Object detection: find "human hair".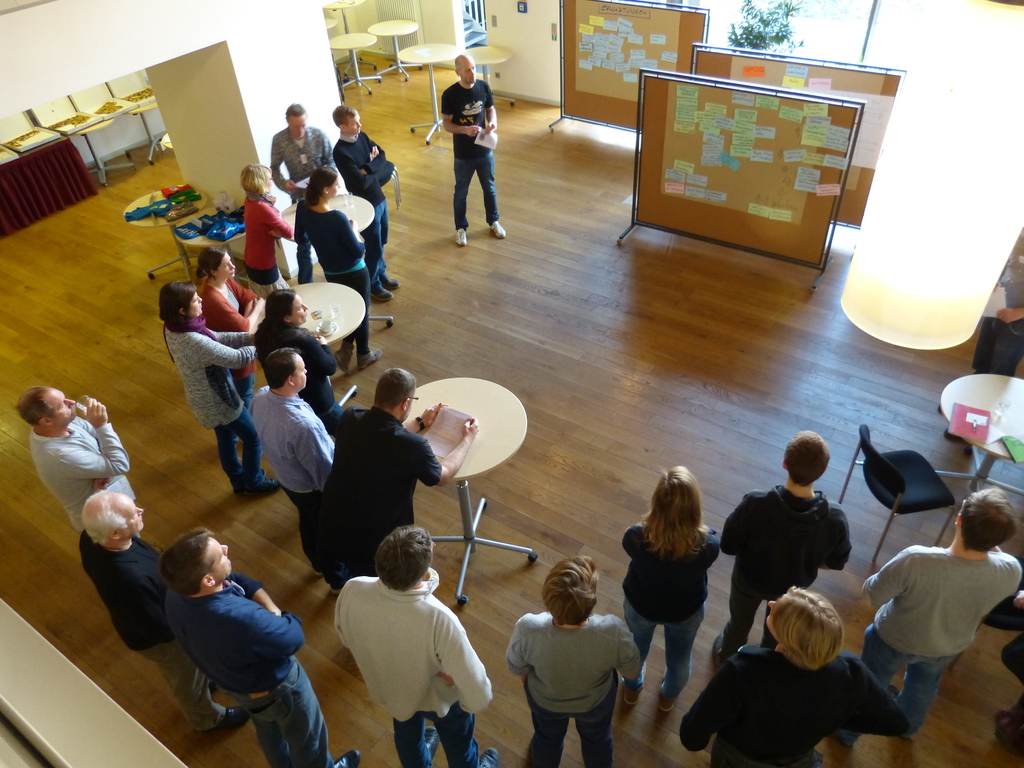
[left=285, top=101, right=307, bottom=121].
